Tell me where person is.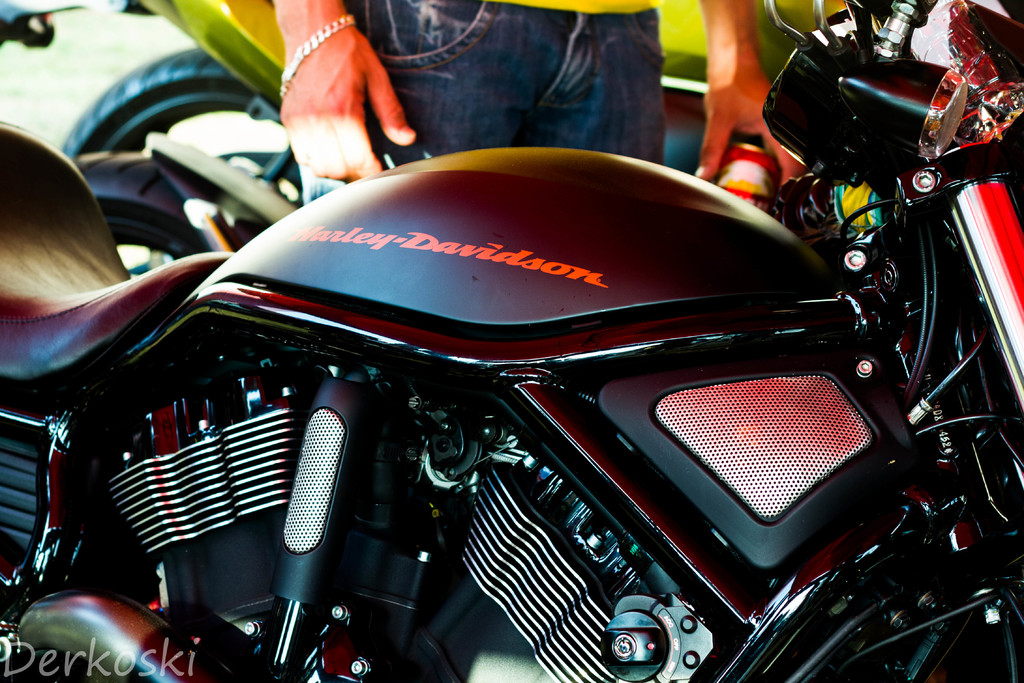
person is at bbox(267, 0, 702, 170).
